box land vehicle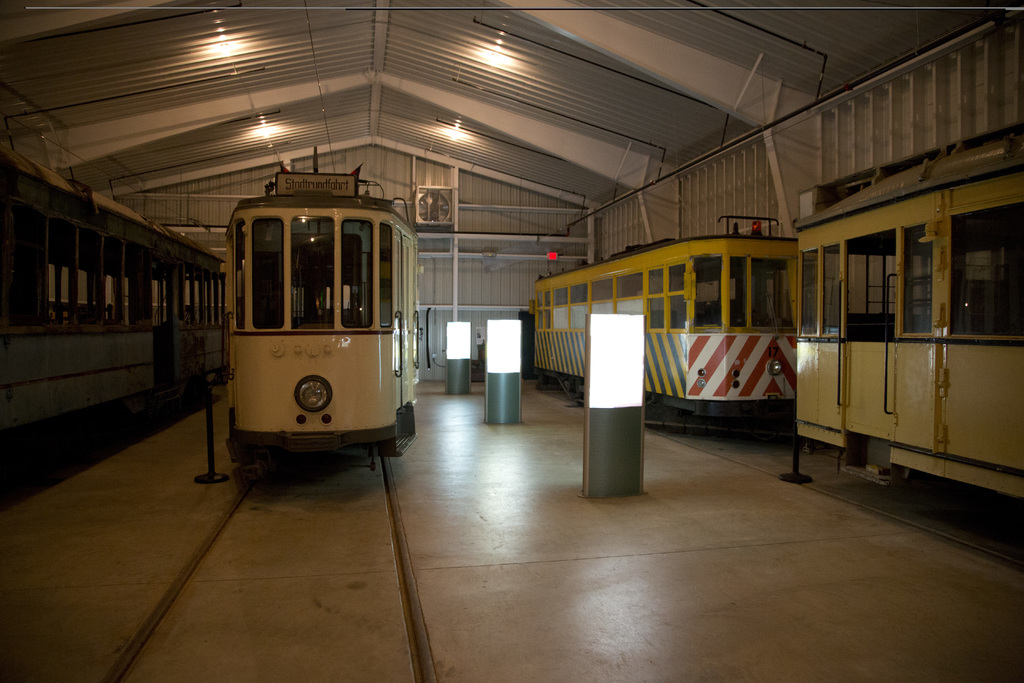
(0,142,225,462)
